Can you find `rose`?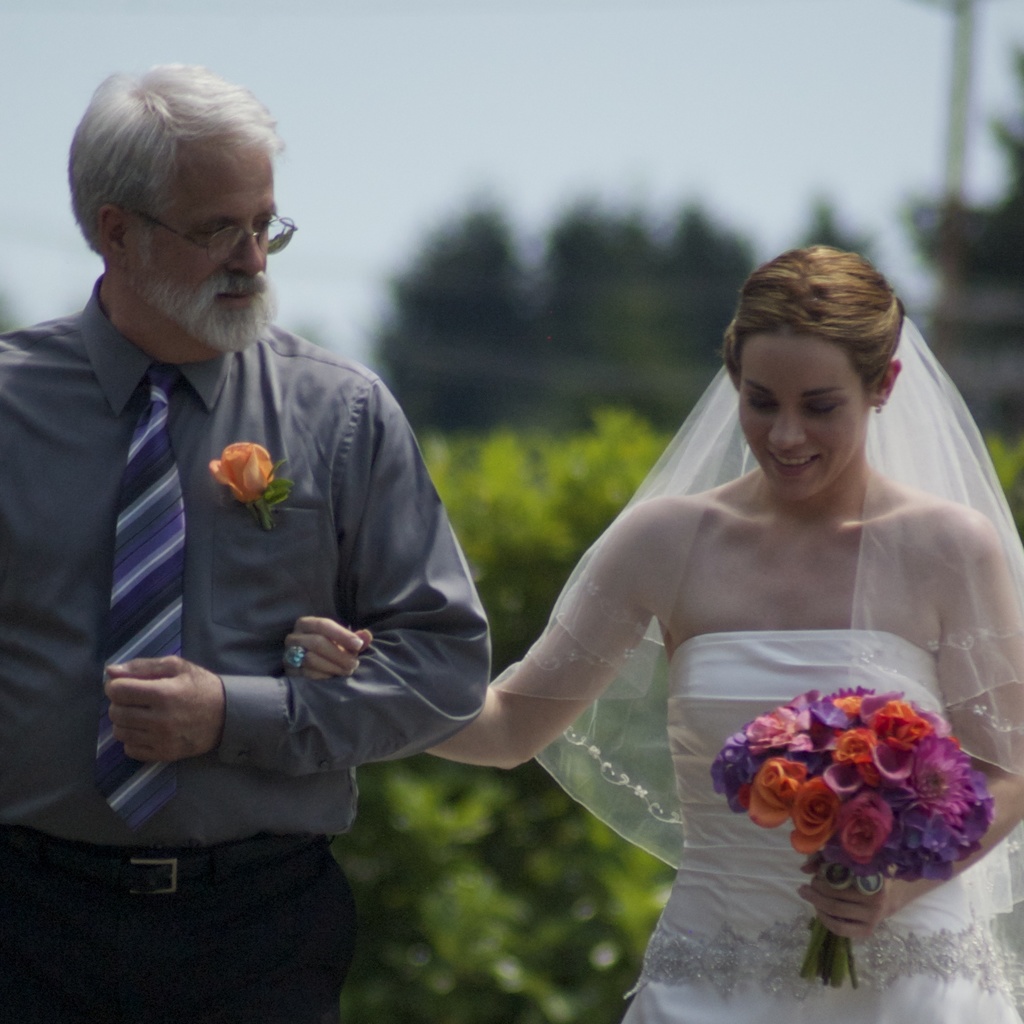
Yes, bounding box: x1=205, y1=436, x2=273, y2=508.
